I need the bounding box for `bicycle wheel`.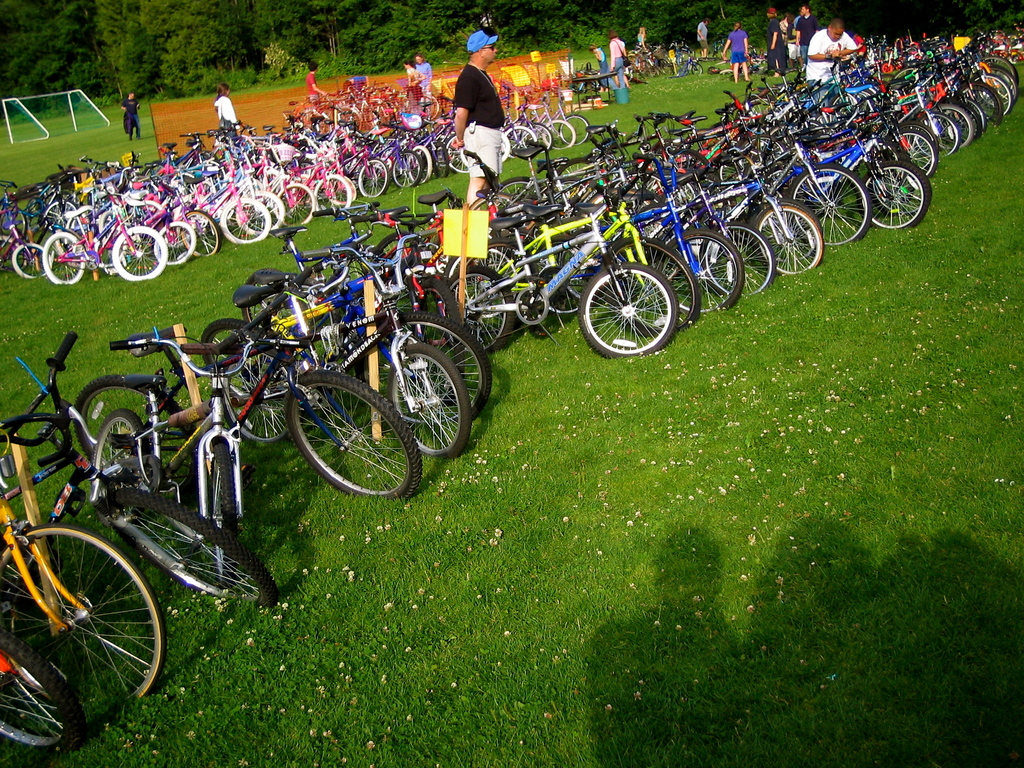
Here it is: [13,242,50,279].
